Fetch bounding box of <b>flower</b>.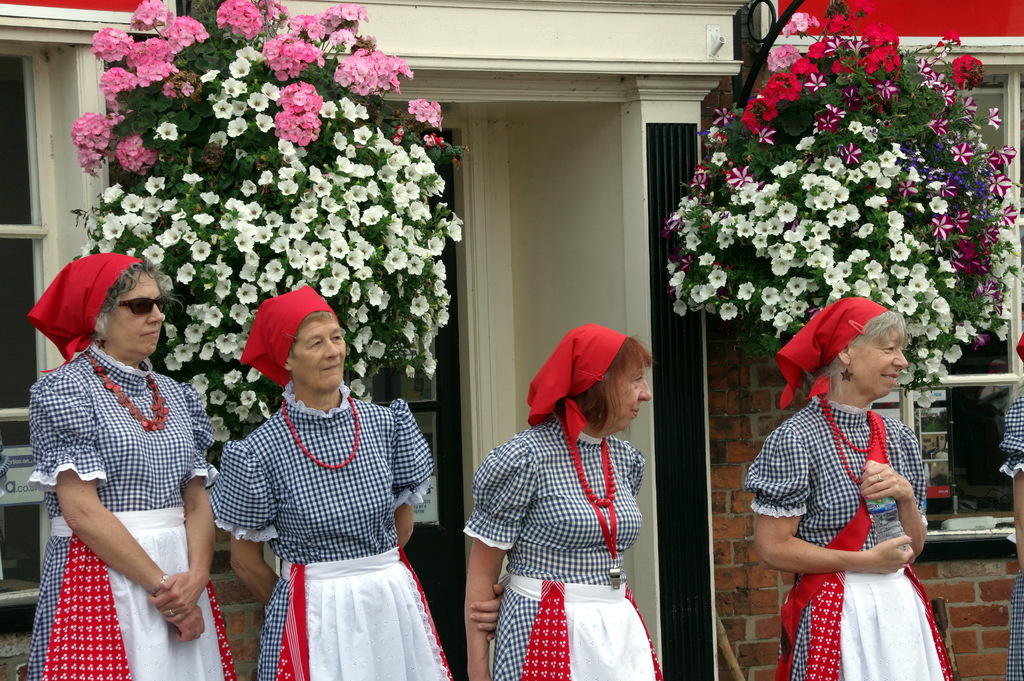
Bbox: 143, 195, 164, 213.
